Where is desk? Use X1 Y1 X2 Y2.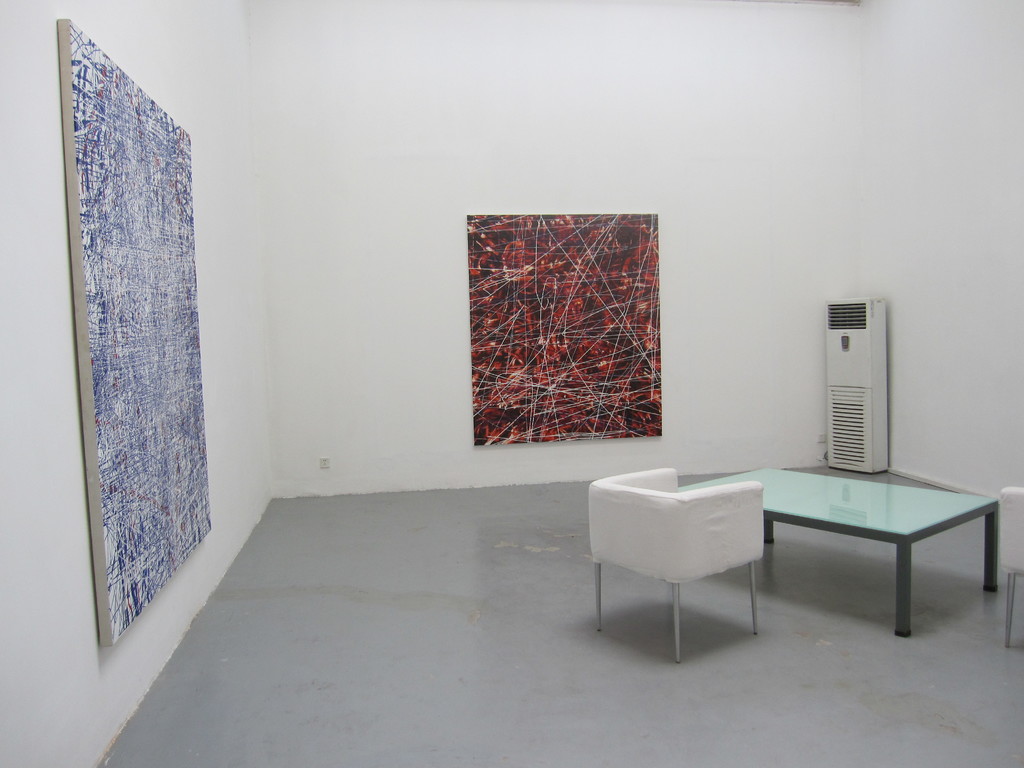
608 445 965 662.
